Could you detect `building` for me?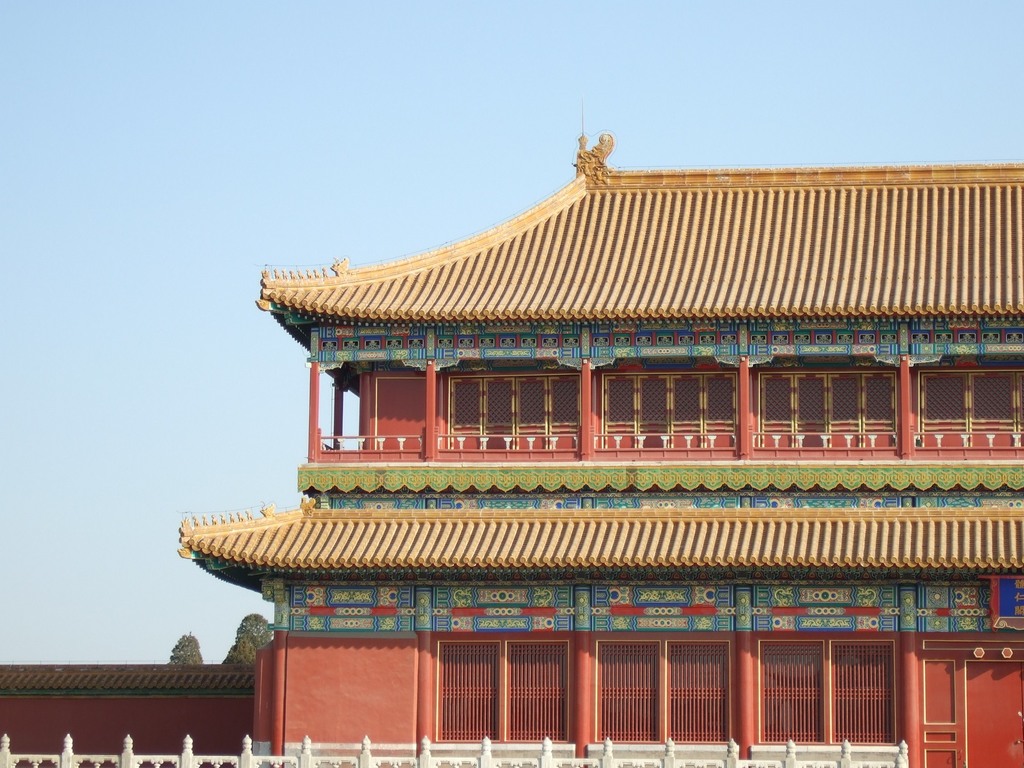
Detection result: (x1=0, y1=100, x2=1023, y2=767).
